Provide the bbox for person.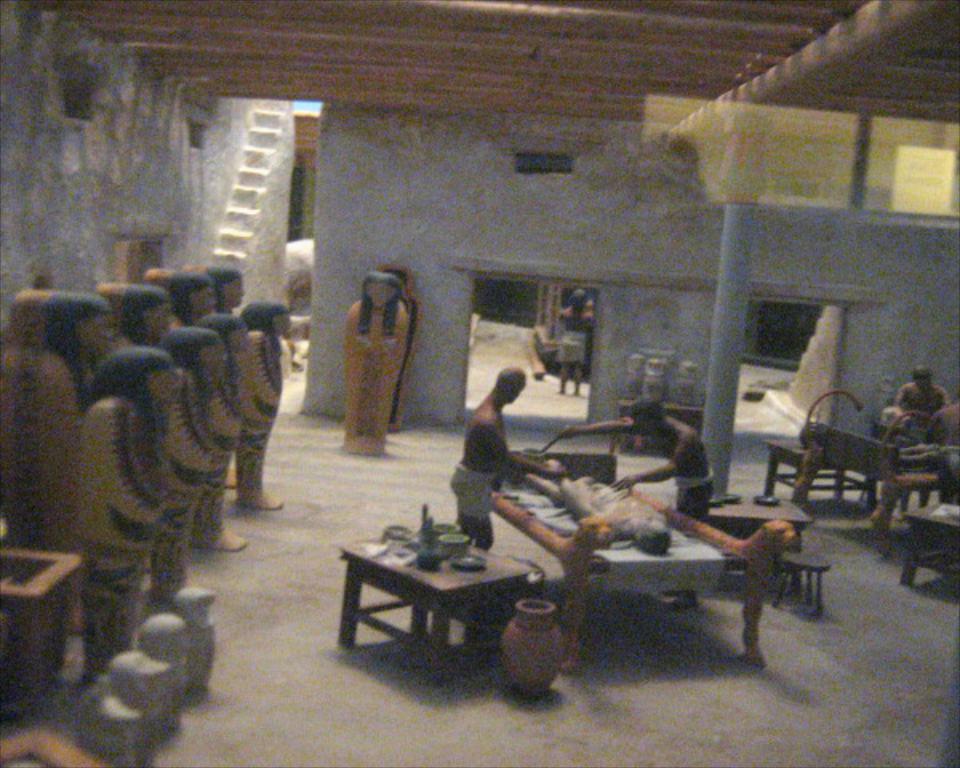
pyautogui.locateOnScreen(557, 285, 594, 392).
